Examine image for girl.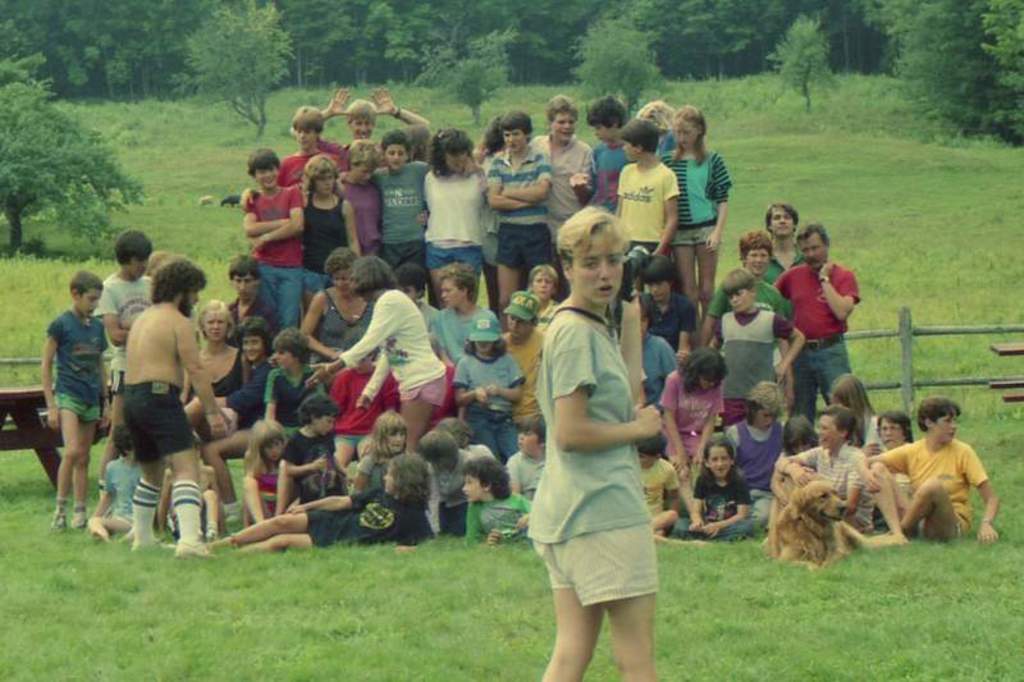
Examination result: x1=730 y1=384 x2=781 y2=530.
